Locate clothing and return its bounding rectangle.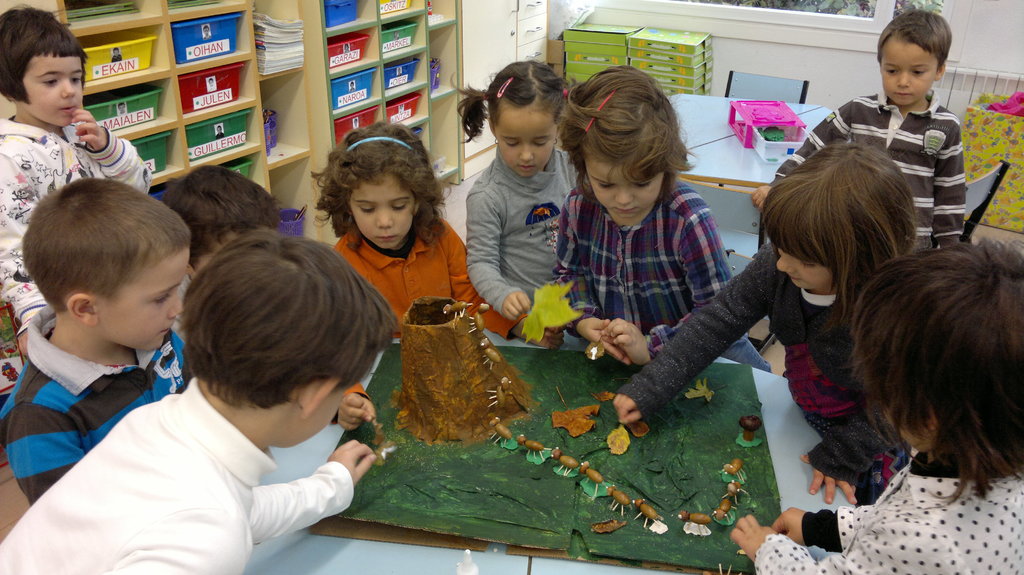
BBox(608, 244, 898, 475).
